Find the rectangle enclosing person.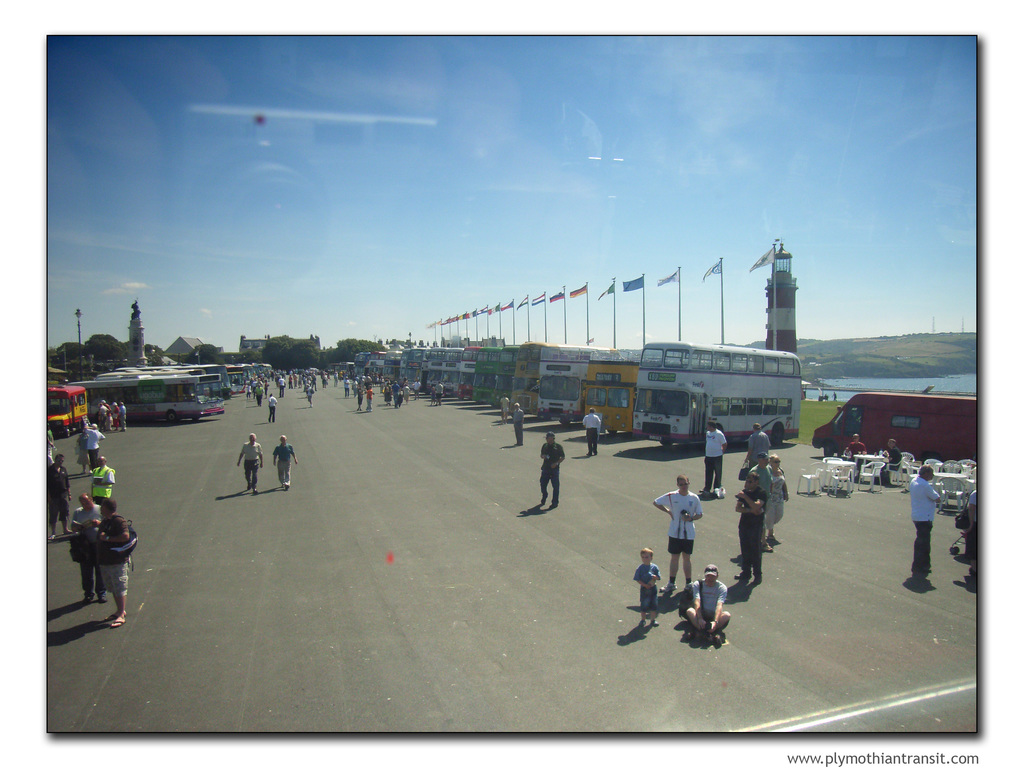
region(634, 549, 666, 617).
